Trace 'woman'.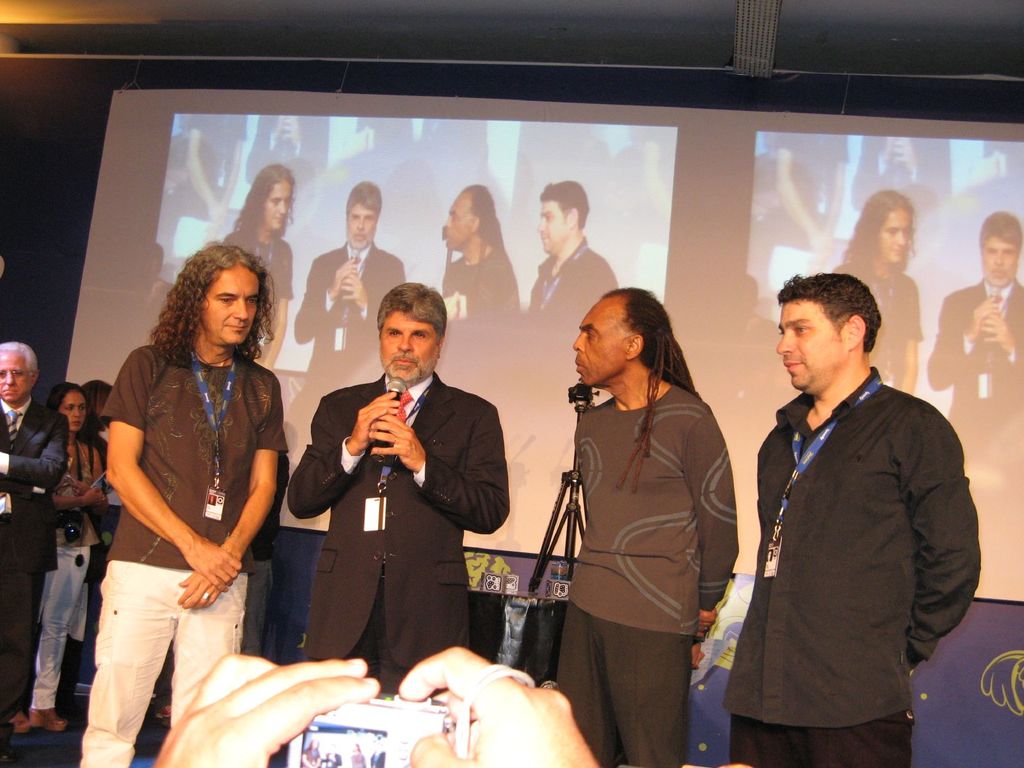
Traced to [x1=540, y1=285, x2=735, y2=767].
